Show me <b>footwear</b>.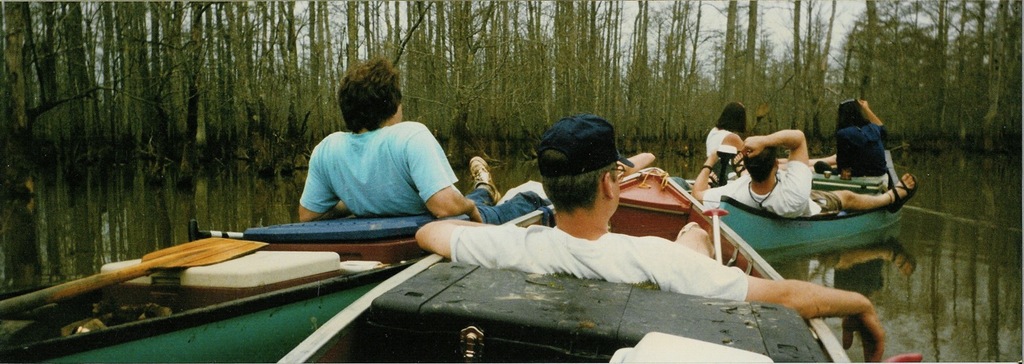
<b>footwear</b> is here: (889, 171, 913, 214).
